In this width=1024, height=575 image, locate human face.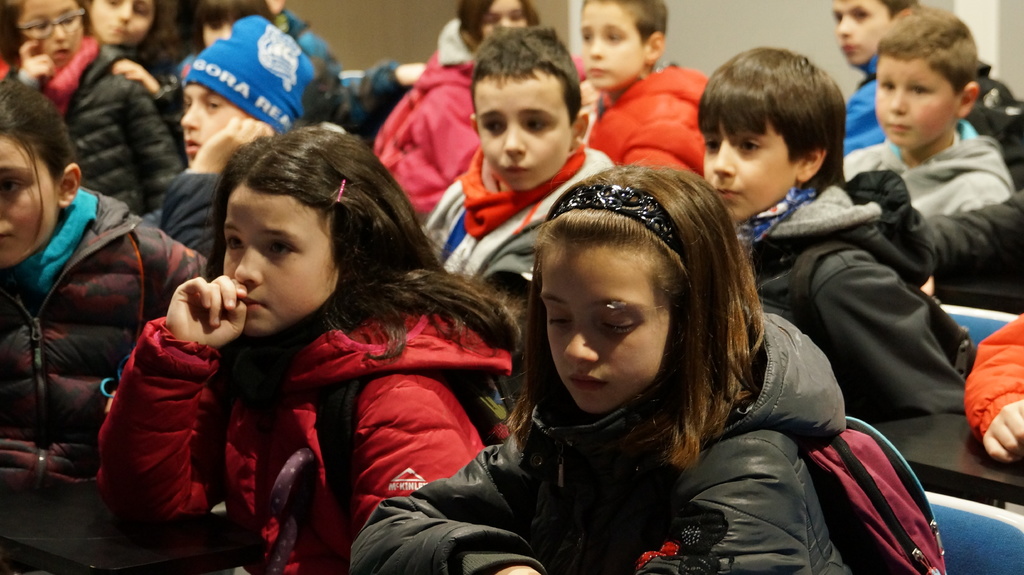
Bounding box: <region>482, 0, 527, 41</region>.
